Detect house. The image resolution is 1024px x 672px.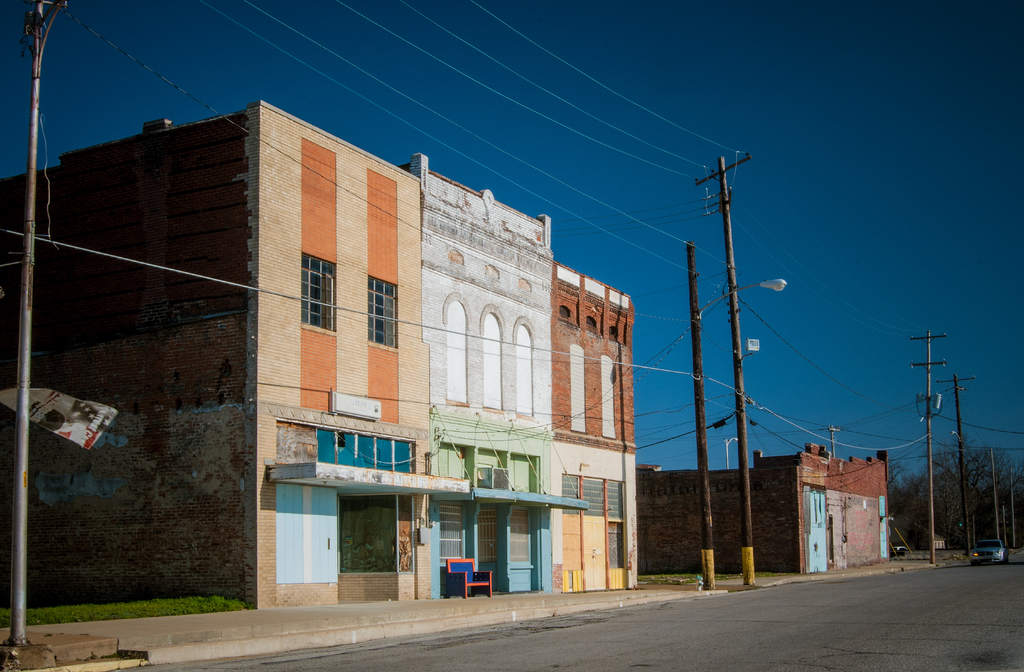
[0,99,632,612].
